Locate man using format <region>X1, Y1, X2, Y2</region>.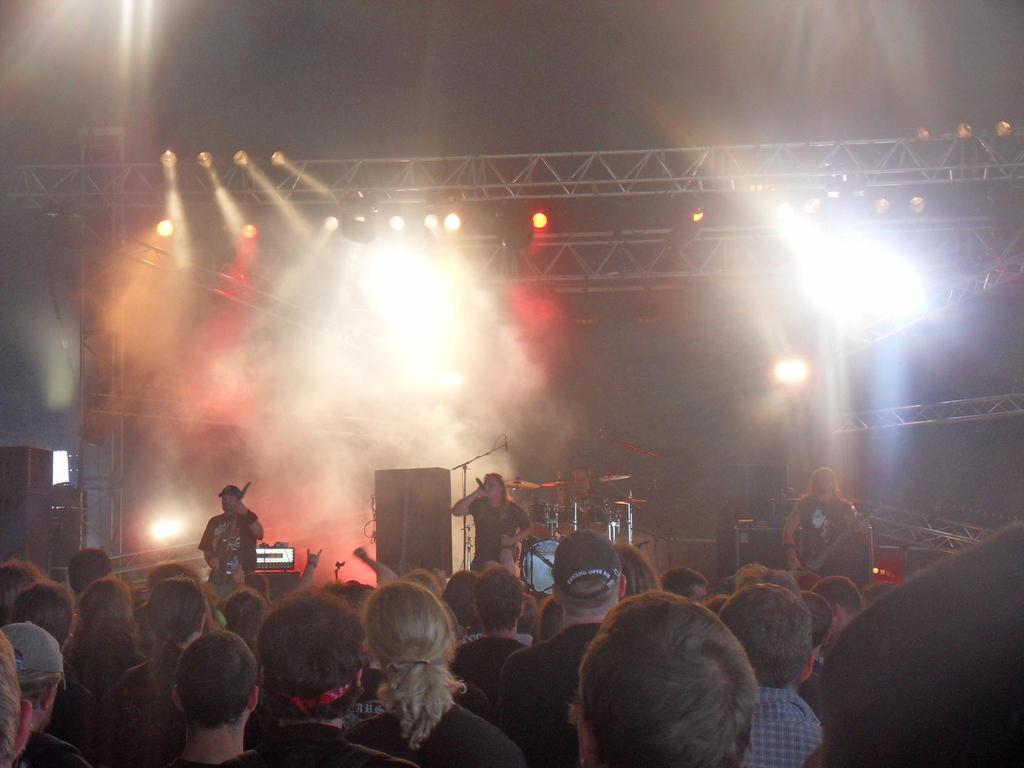
<region>573, 585, 768, 767</region>.
